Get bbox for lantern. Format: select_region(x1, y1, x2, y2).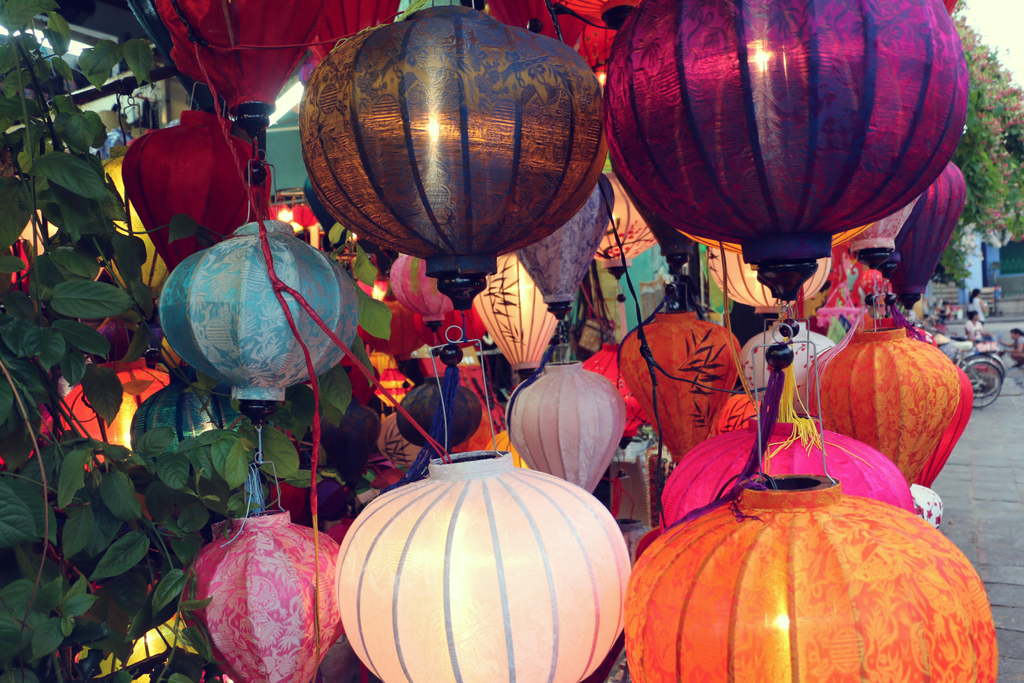
select_region(331, 447, 630, 682).
